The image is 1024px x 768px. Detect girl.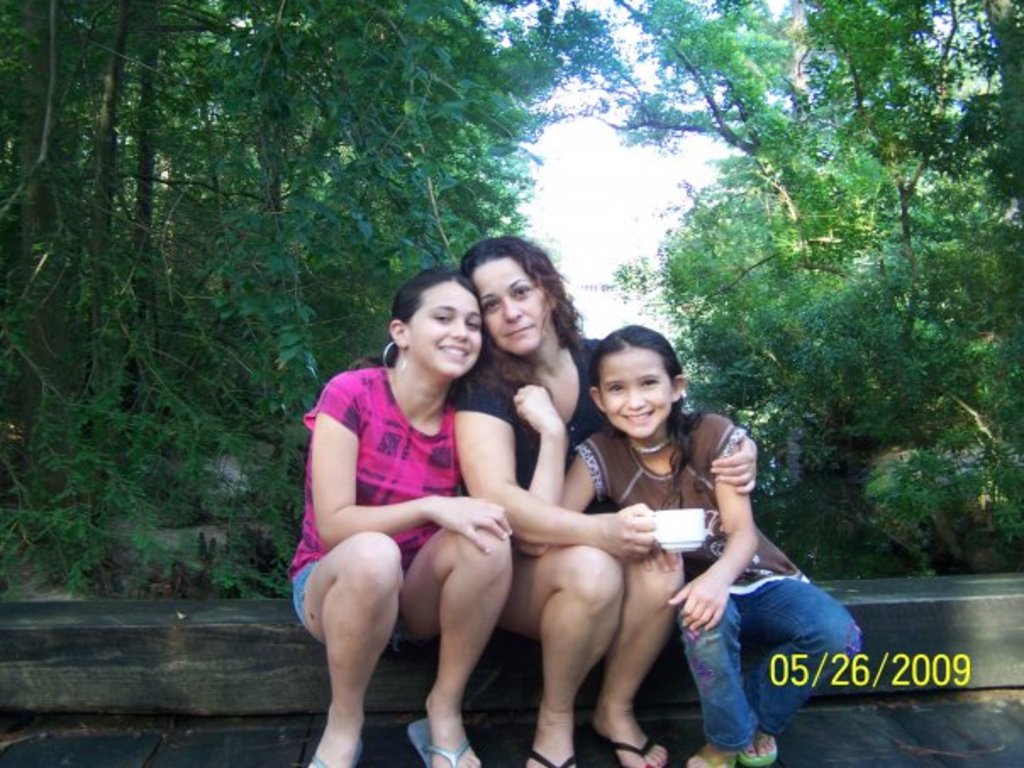
Detection: select_region(290, 270, 568, 766).
